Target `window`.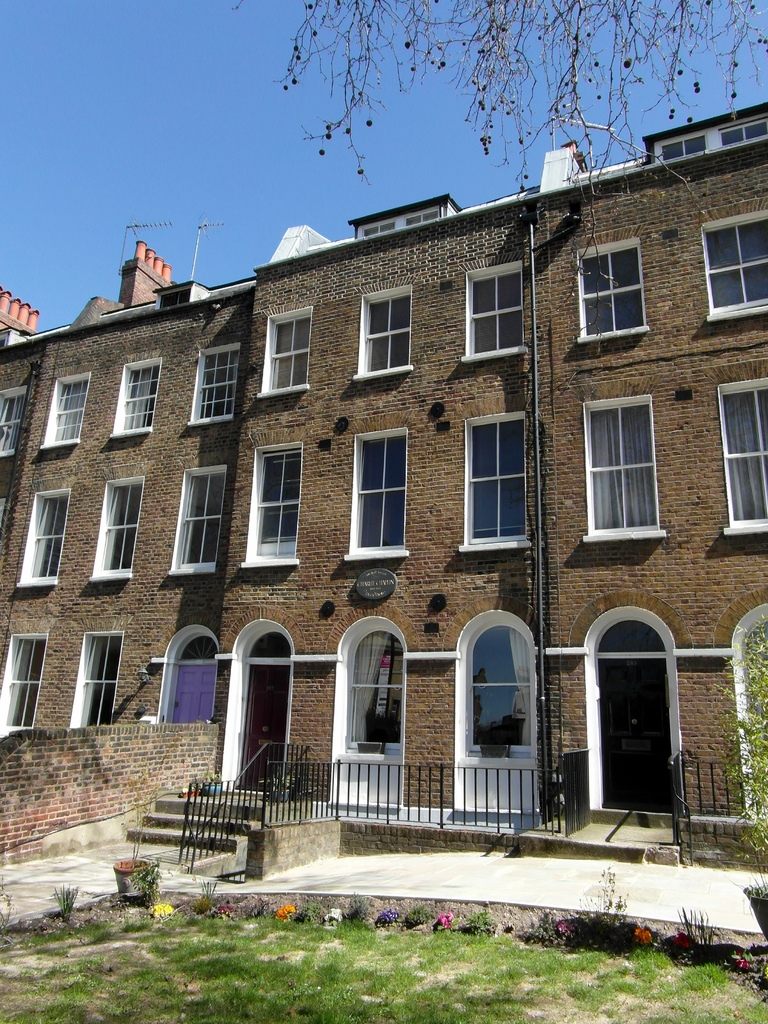
Target region: bbox=[721, 378, 767, 532].
